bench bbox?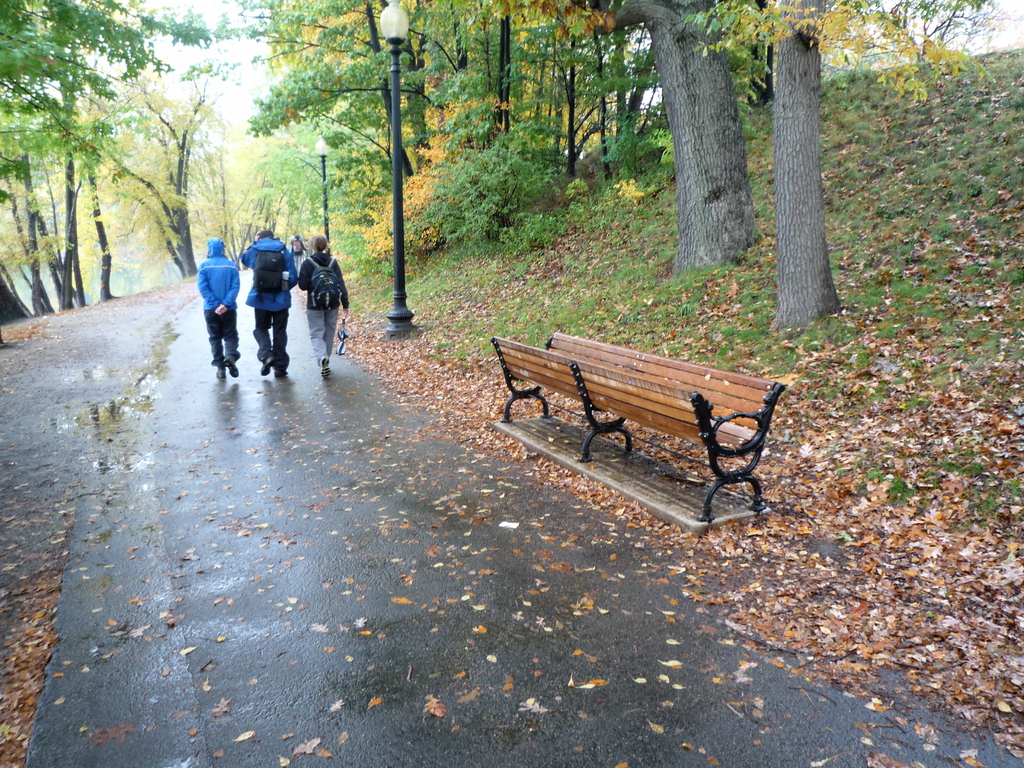
crop(491, 330, 786, 529)
